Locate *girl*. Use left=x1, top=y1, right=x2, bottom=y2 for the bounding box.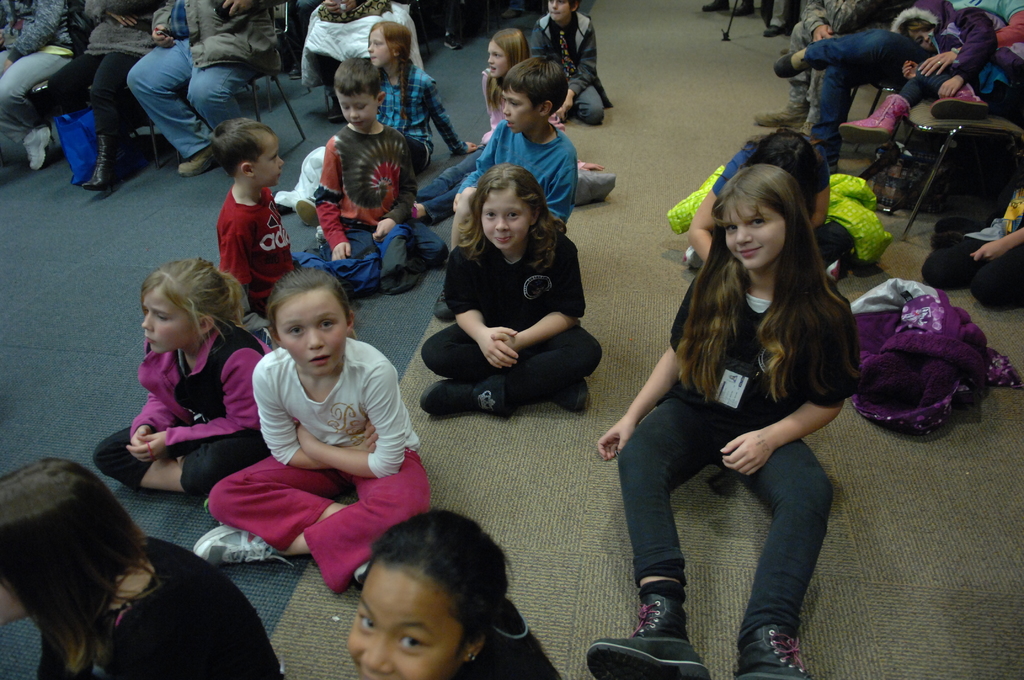
left=296, top=19, right=476, bottom=232.
